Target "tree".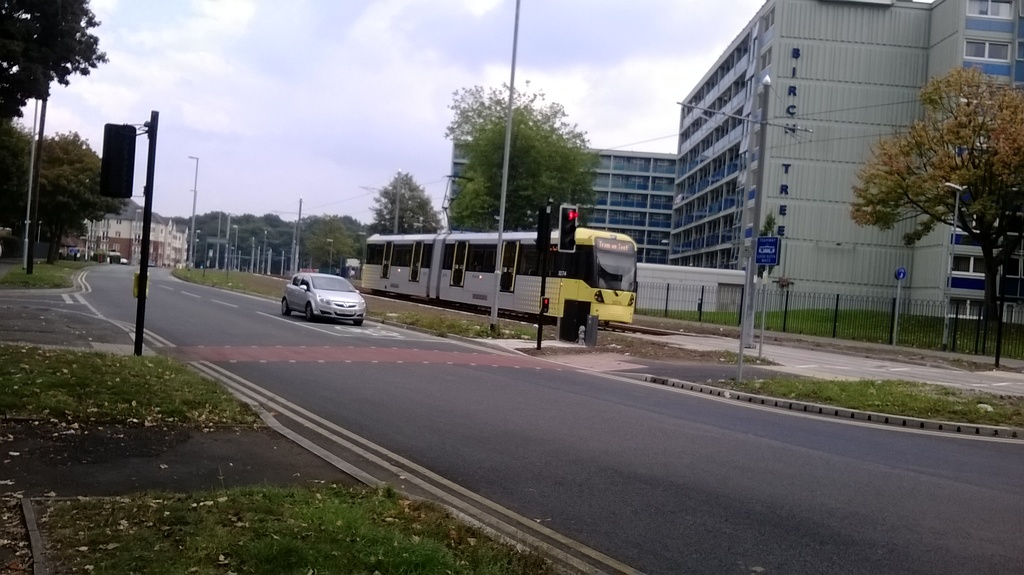
Target region: 365, 223, 397, 233.
